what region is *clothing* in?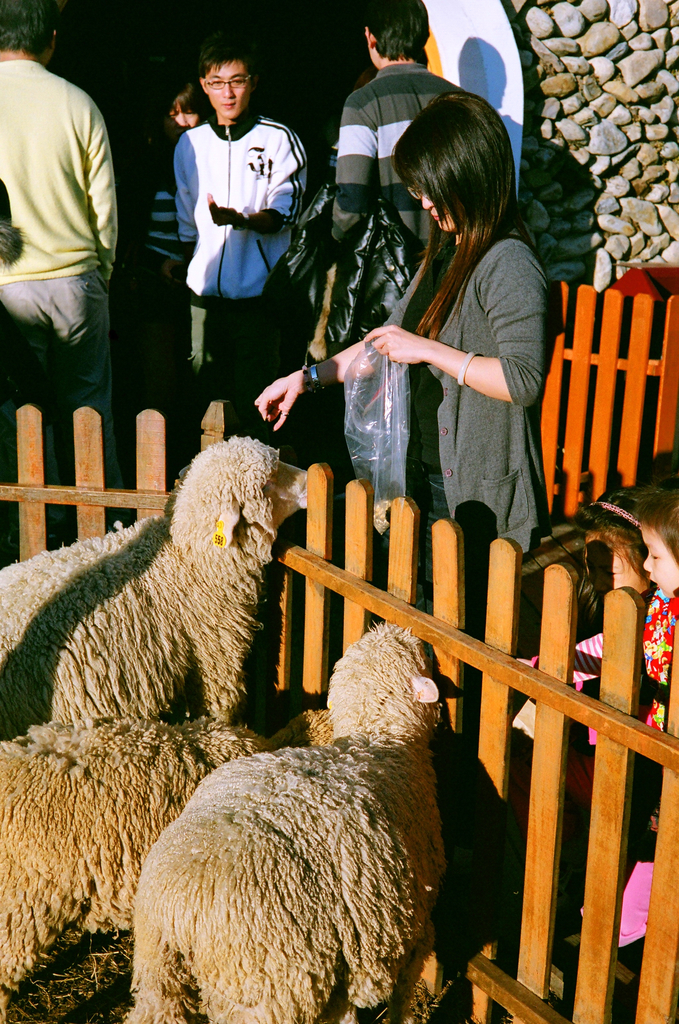
[133,145,184,337].
